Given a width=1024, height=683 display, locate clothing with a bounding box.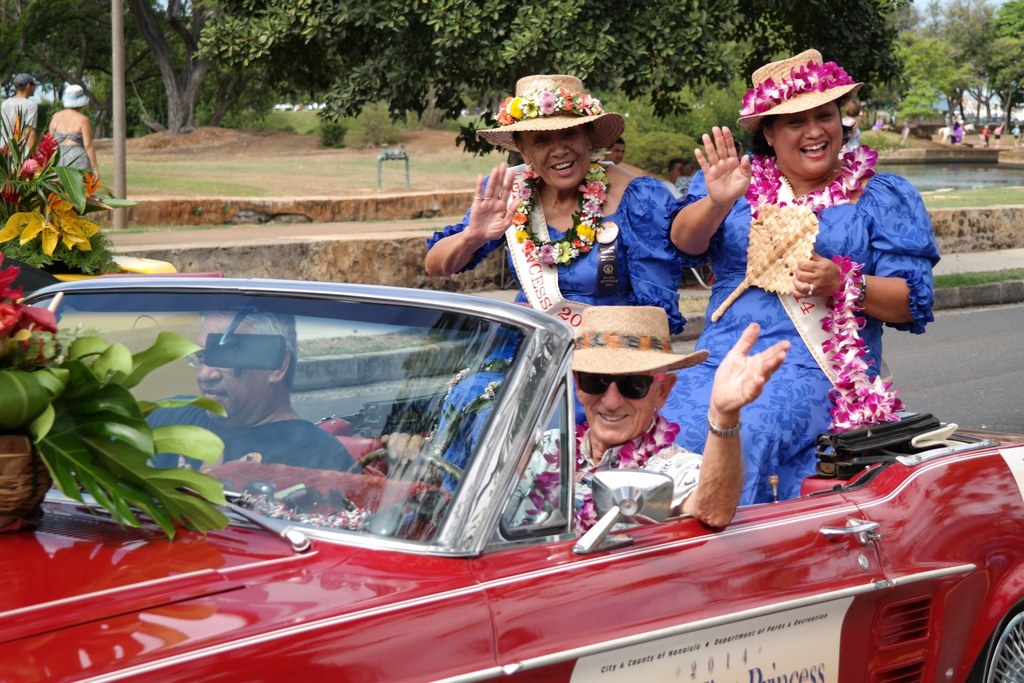
Located: region(425, 163, 686, 494).
